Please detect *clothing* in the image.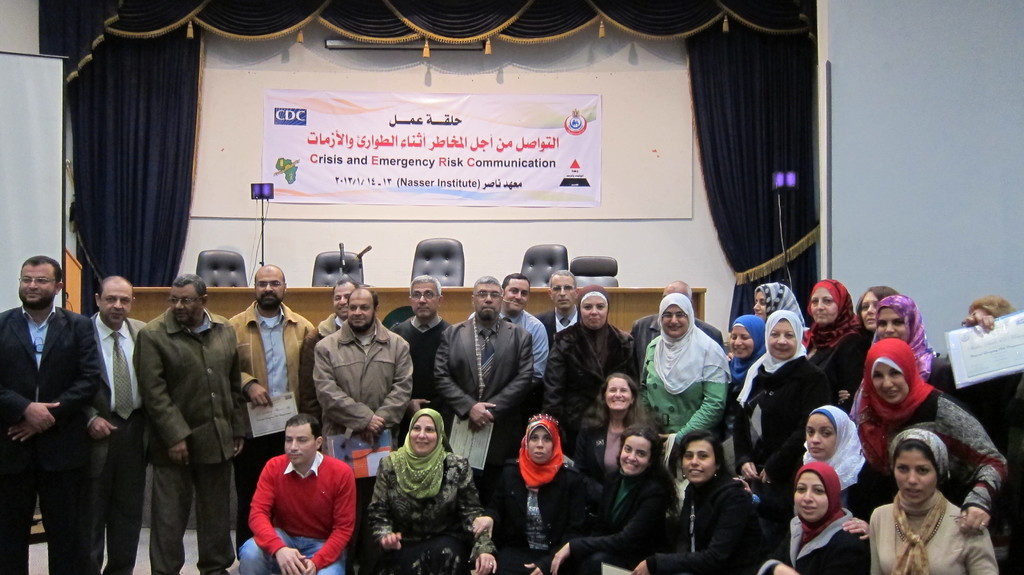
(x1=477, y1=415, x2=603, y2=574).
